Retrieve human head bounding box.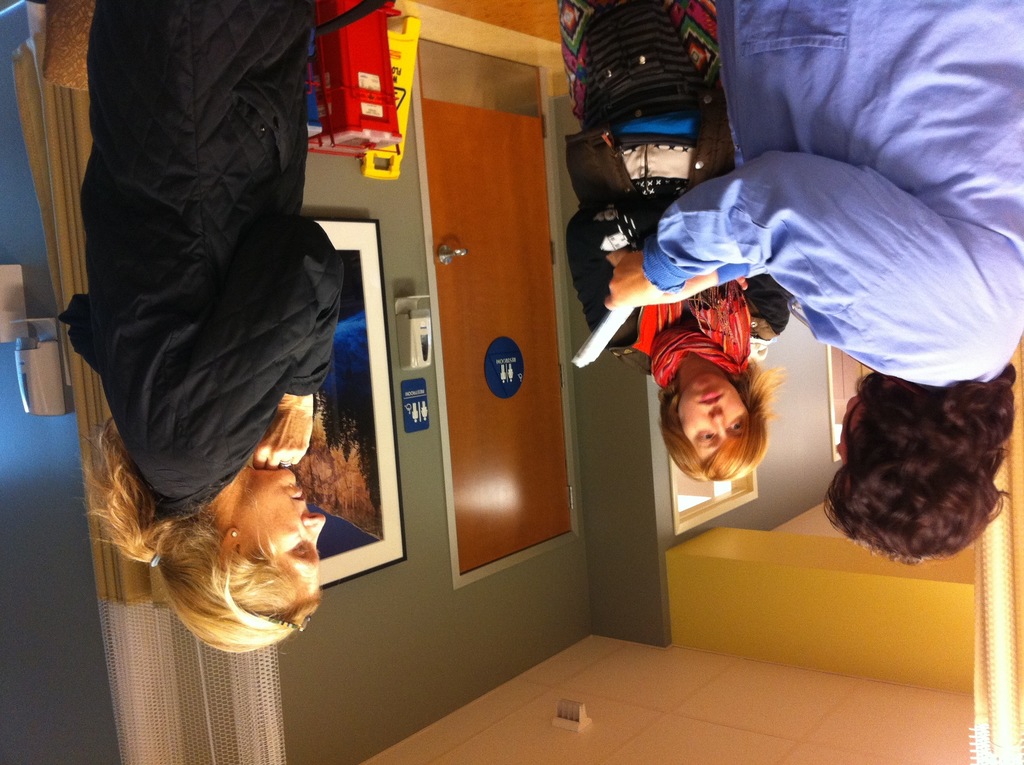
Bounding box: rect(654, 367, 790, 484).
